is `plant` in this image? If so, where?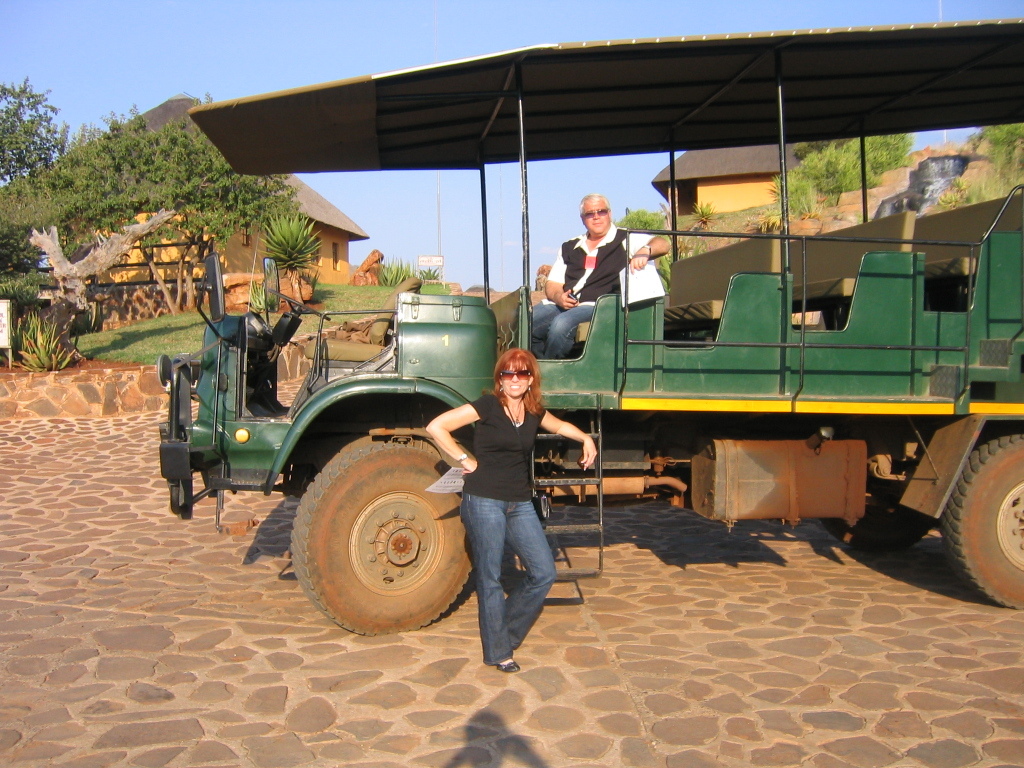
Yes, at (937,175,971,206).
